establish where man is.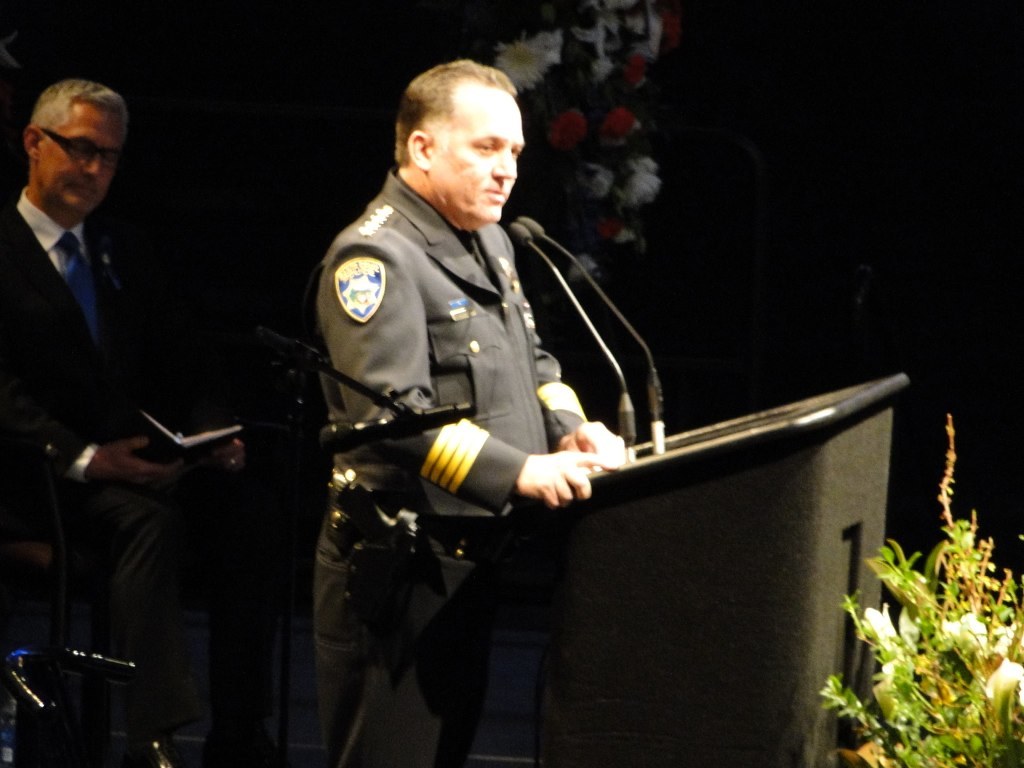
Established at left=0, top=88, right=305, bottom=767.
